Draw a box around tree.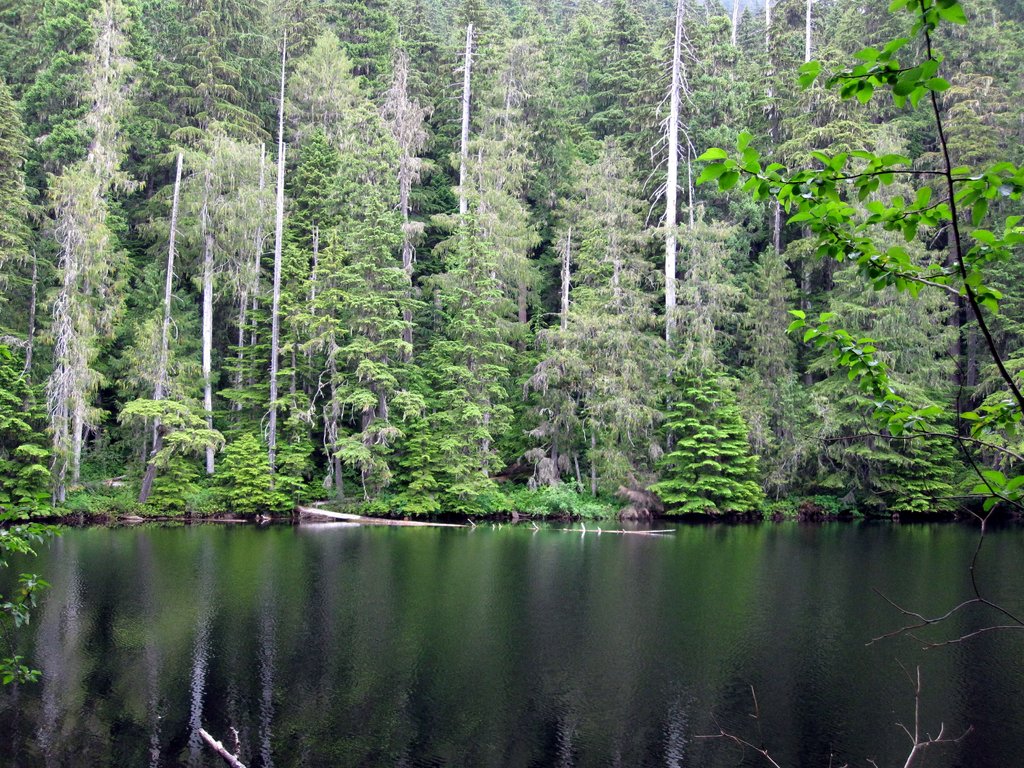
rect(620, 0, 710, 487).
